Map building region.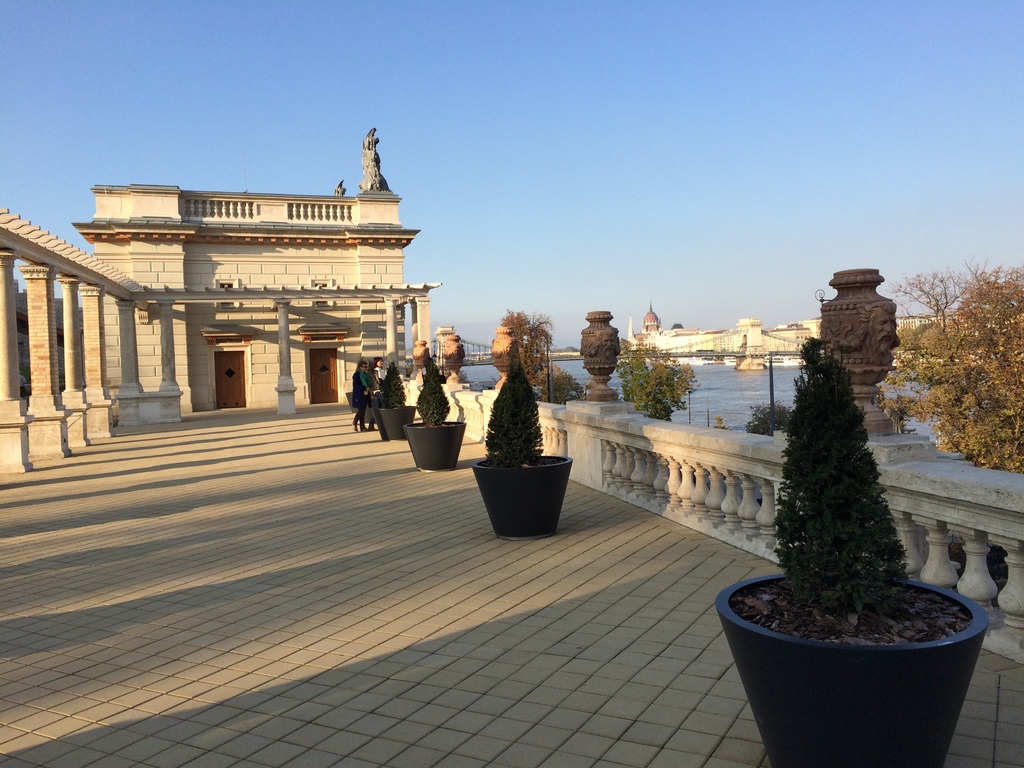
Mapped to {"x1": 71, "y1": 126, "x2": 419, "y2": 406}.
